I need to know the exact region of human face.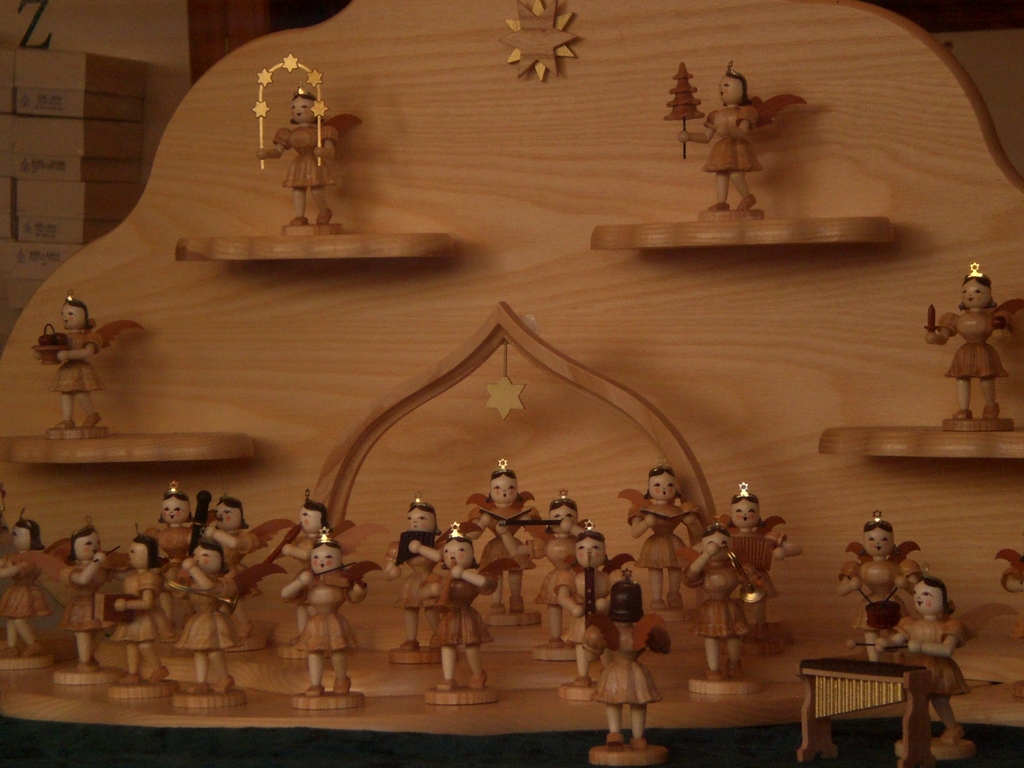
Region: region(732, 500, 761, 526).
